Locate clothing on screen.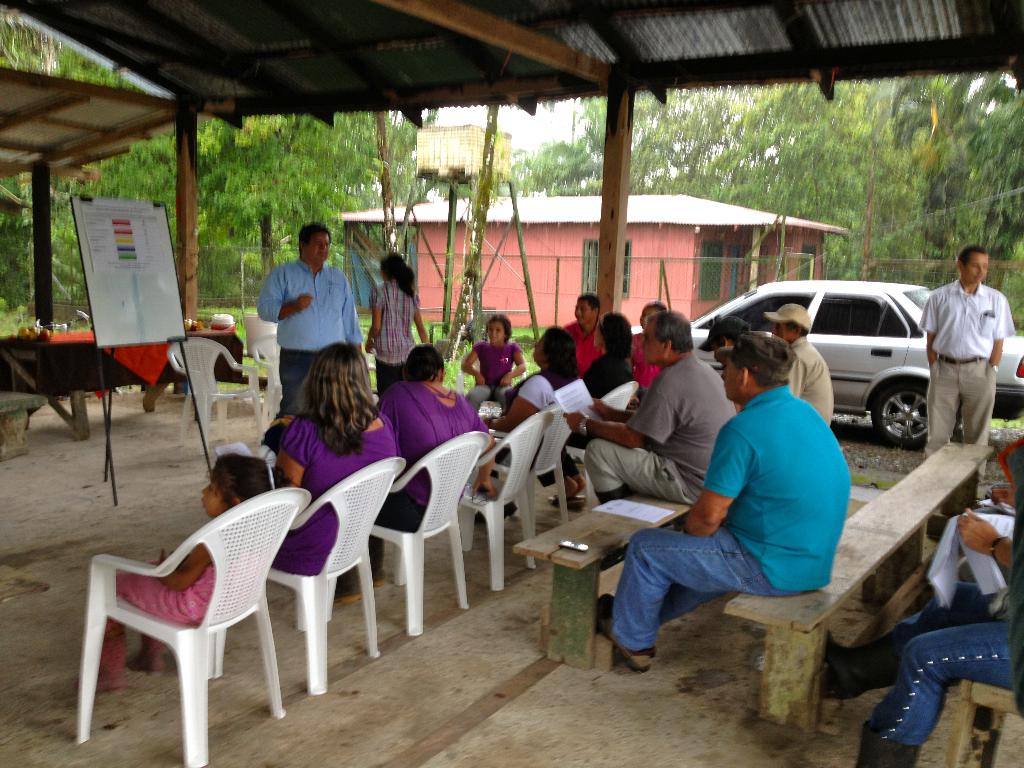
On screen at select_region(365, 378, 488, 553).
